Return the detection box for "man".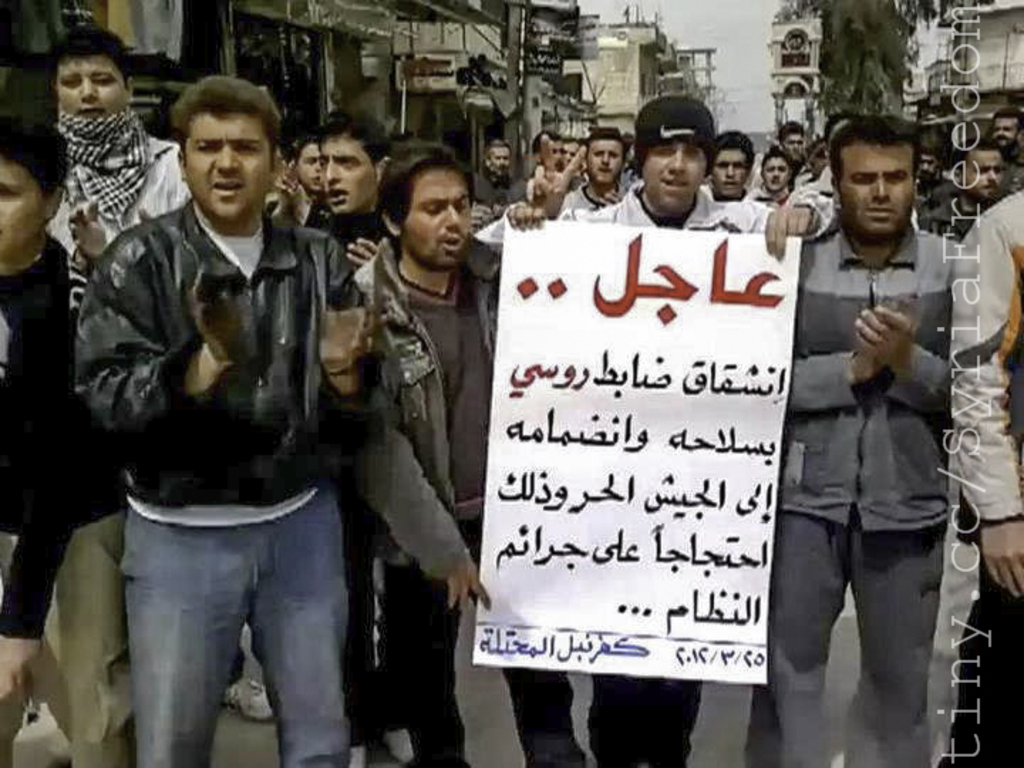
box(75, 71, 373, 767).
